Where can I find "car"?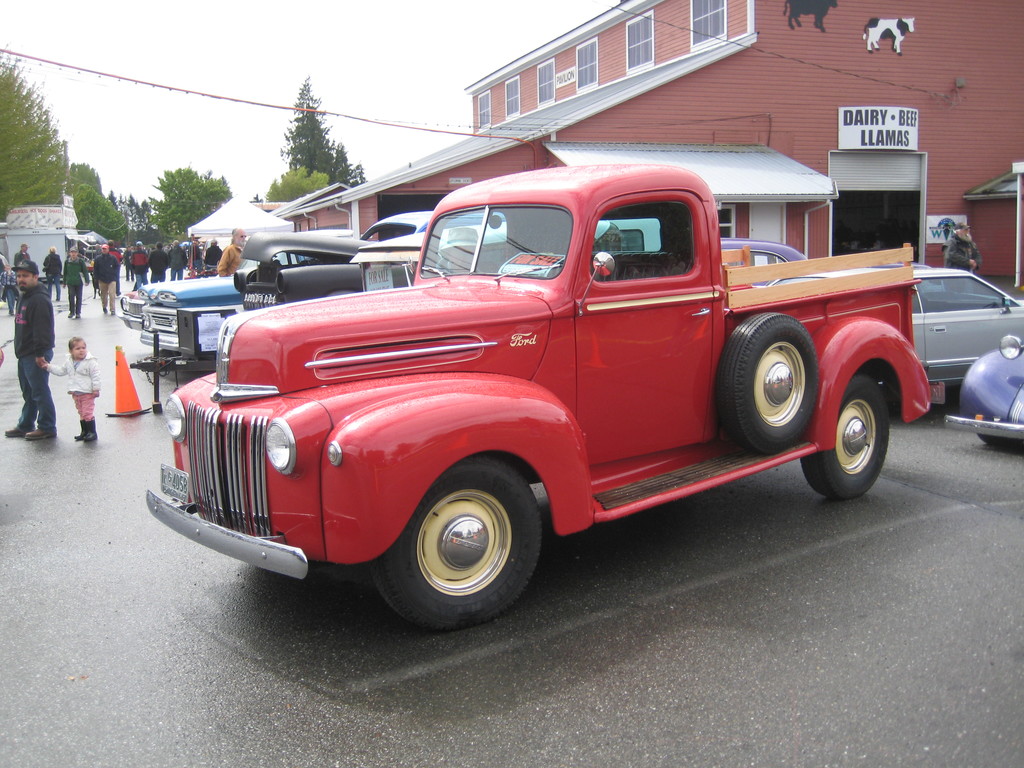
You can find it at region(110, 225, 369, 351).
